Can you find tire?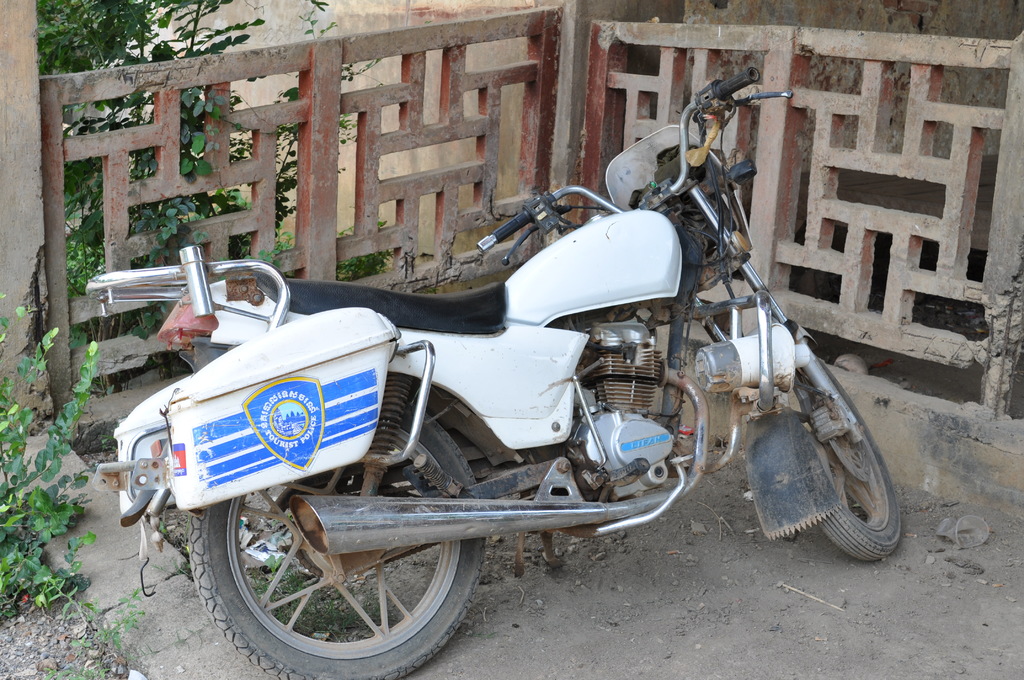
Yes, bounding box: box=[186, 405, 485, 679].
